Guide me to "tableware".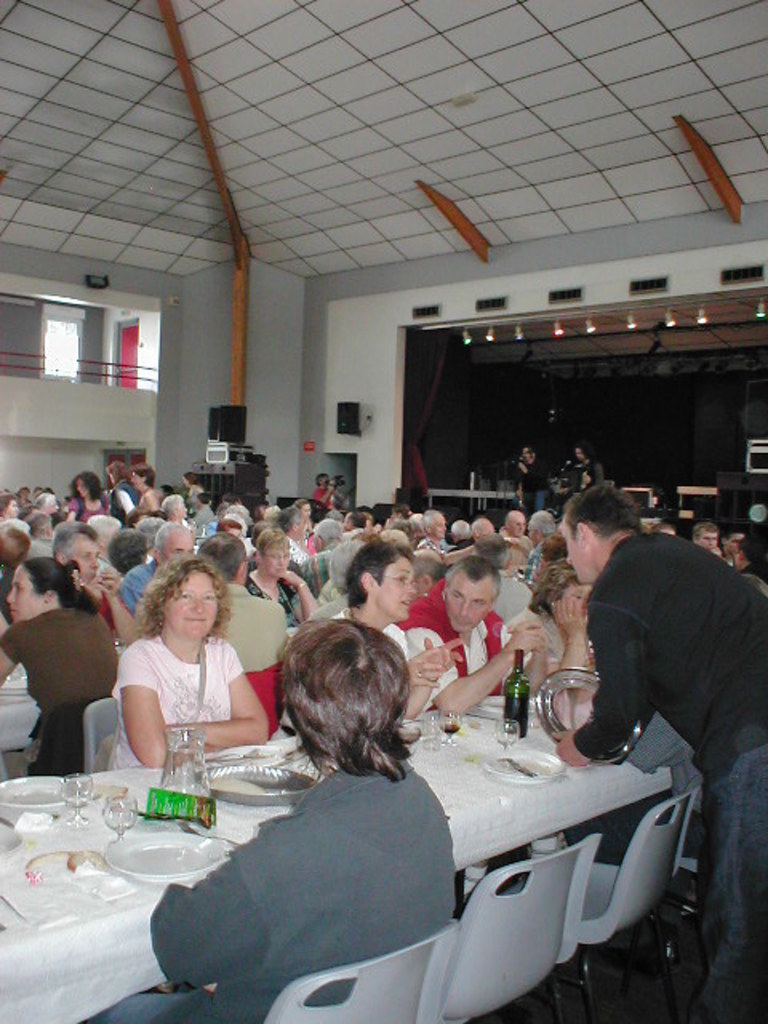
Guidance: box(490, 714, 525, 755).
